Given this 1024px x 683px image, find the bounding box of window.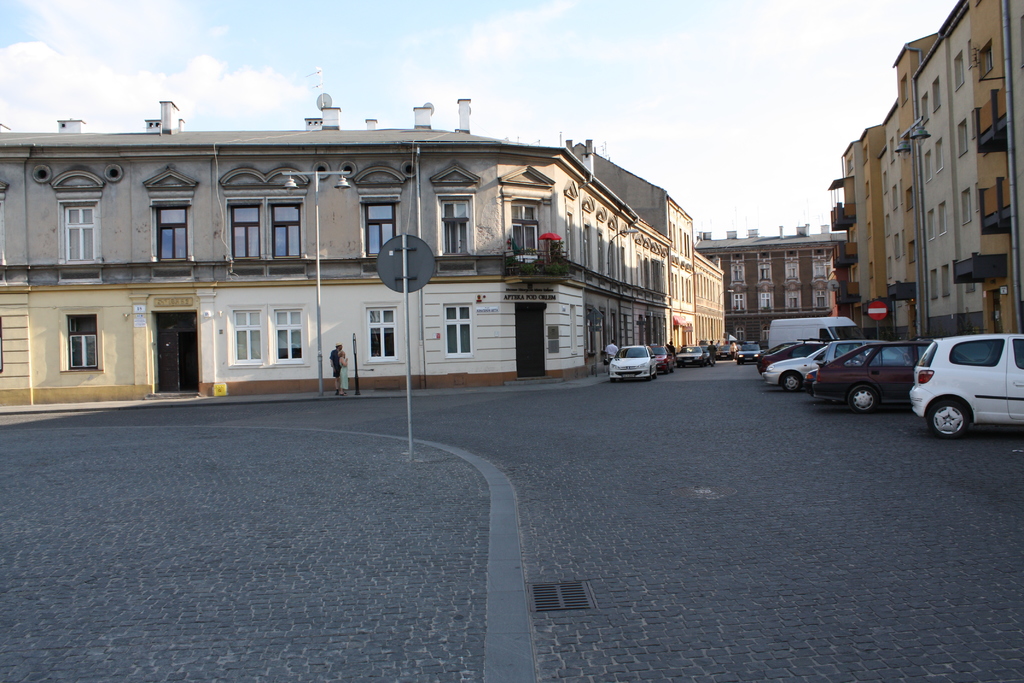
x1=359 y1=195 x2=399 y2=258.
